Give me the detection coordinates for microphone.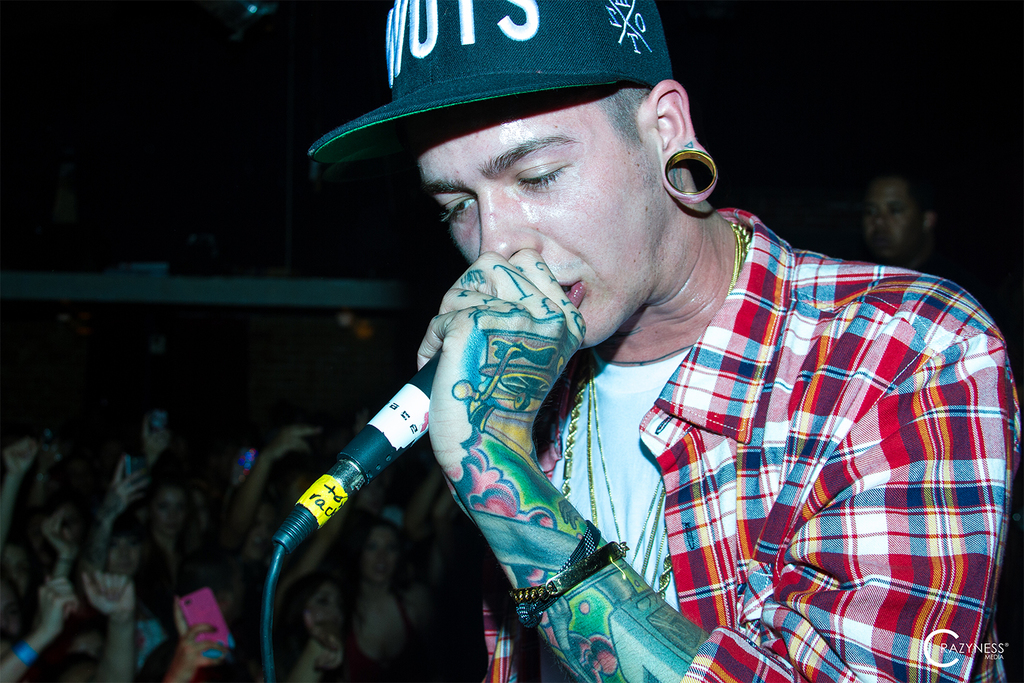
bbox(274, 341, 447, 555).
